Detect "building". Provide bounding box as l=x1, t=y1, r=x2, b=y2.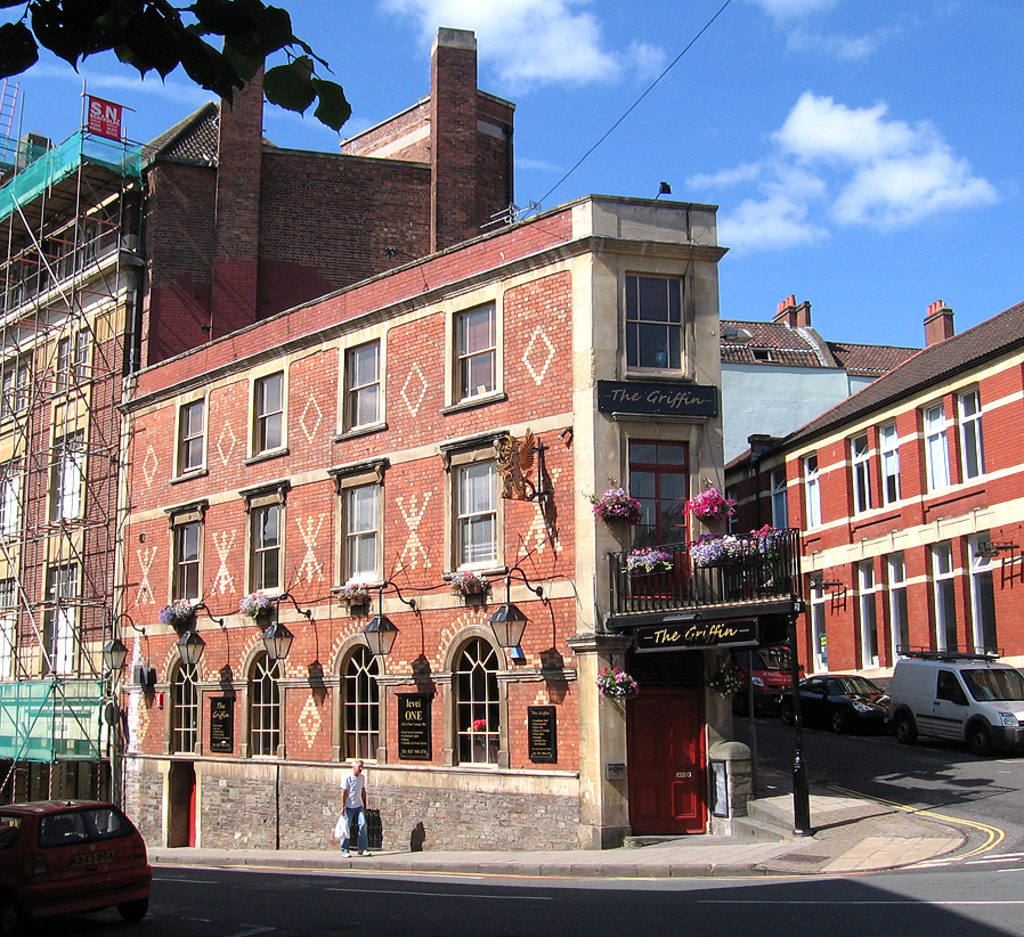
l=725, t=295, r=953, b=461.
